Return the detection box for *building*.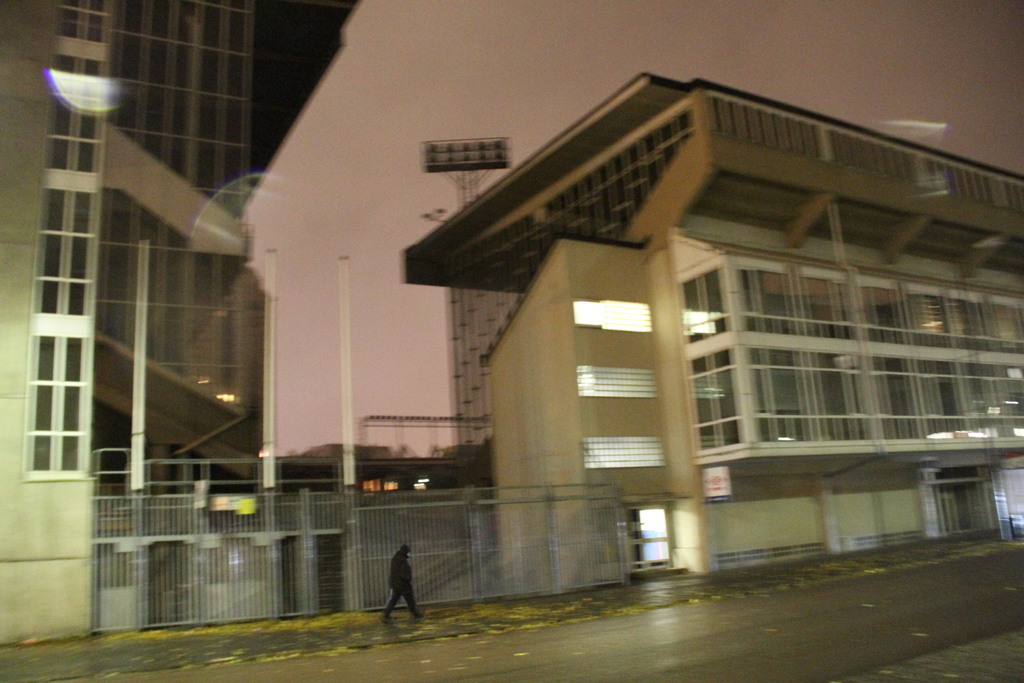
[442,286,529,446].
